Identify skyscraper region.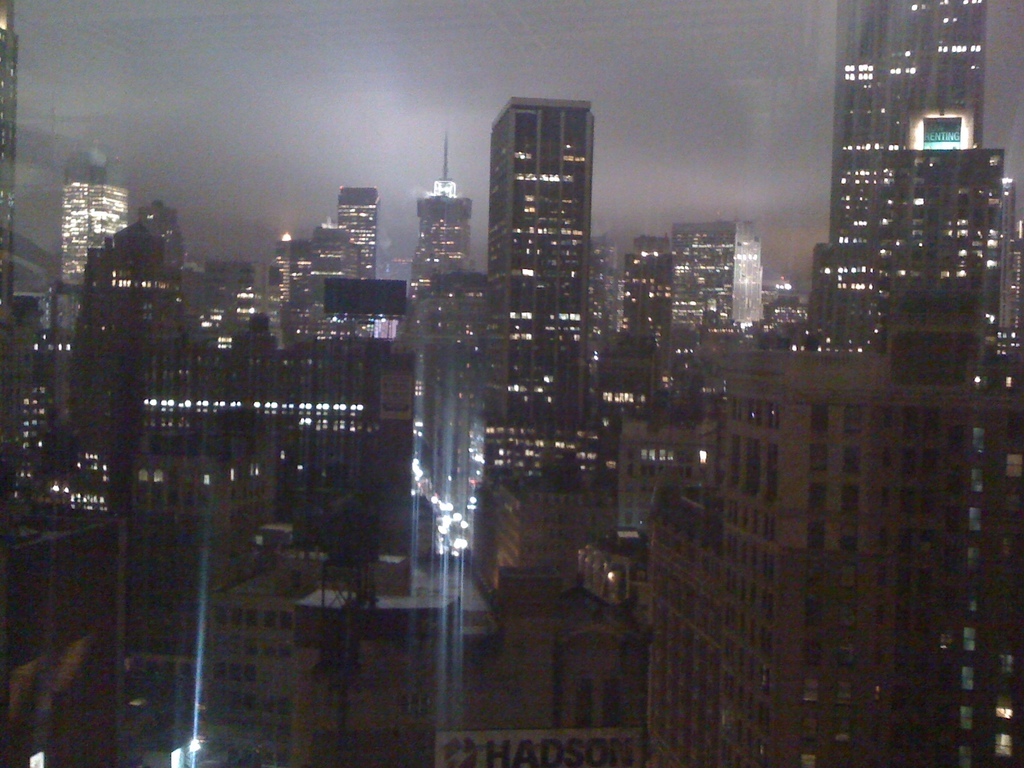
Region: (left=0, top=0, right=28, bottom=542).
